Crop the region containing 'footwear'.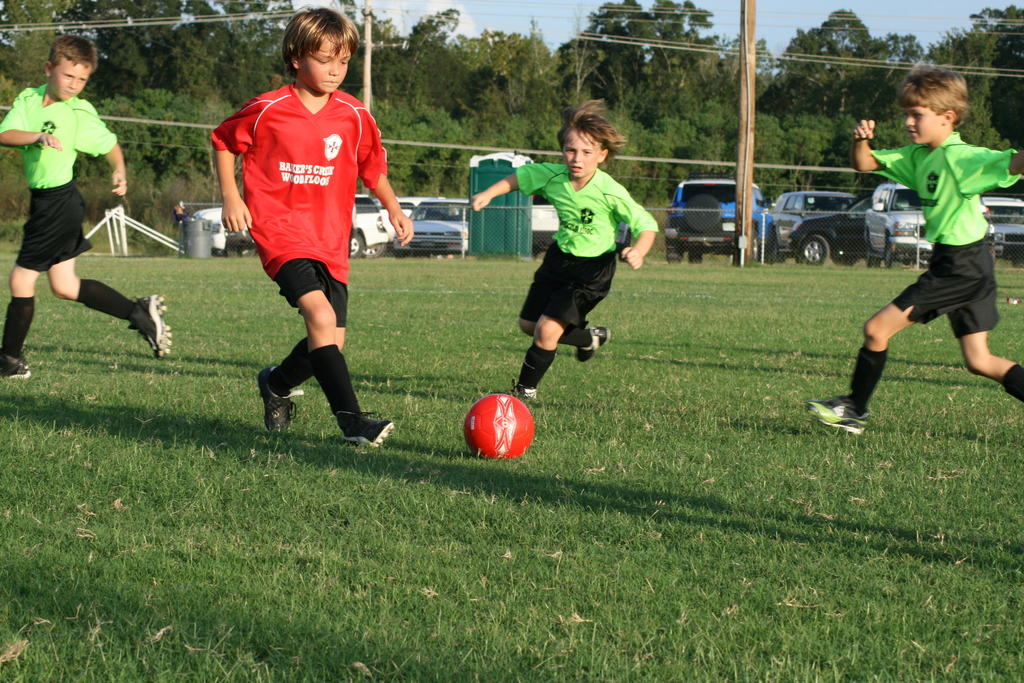
Crop region: [805, 390, 858, 437].
